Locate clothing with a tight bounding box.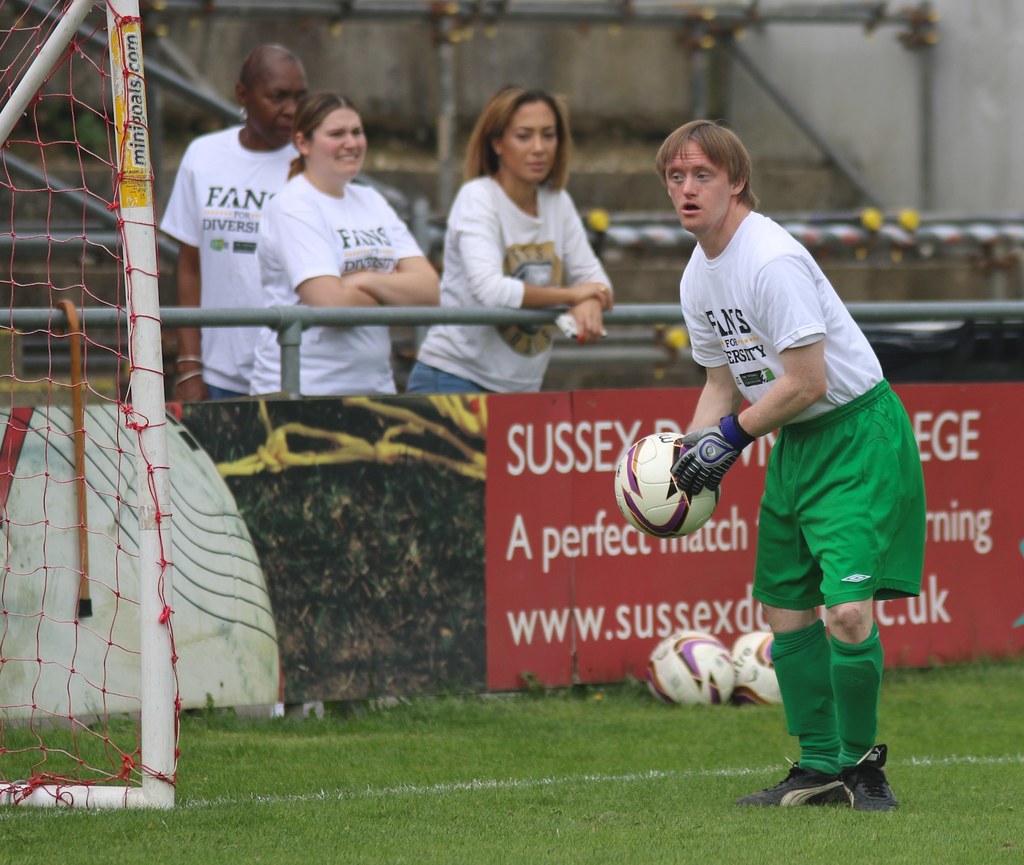
<box>675,155,913,764</box>.
